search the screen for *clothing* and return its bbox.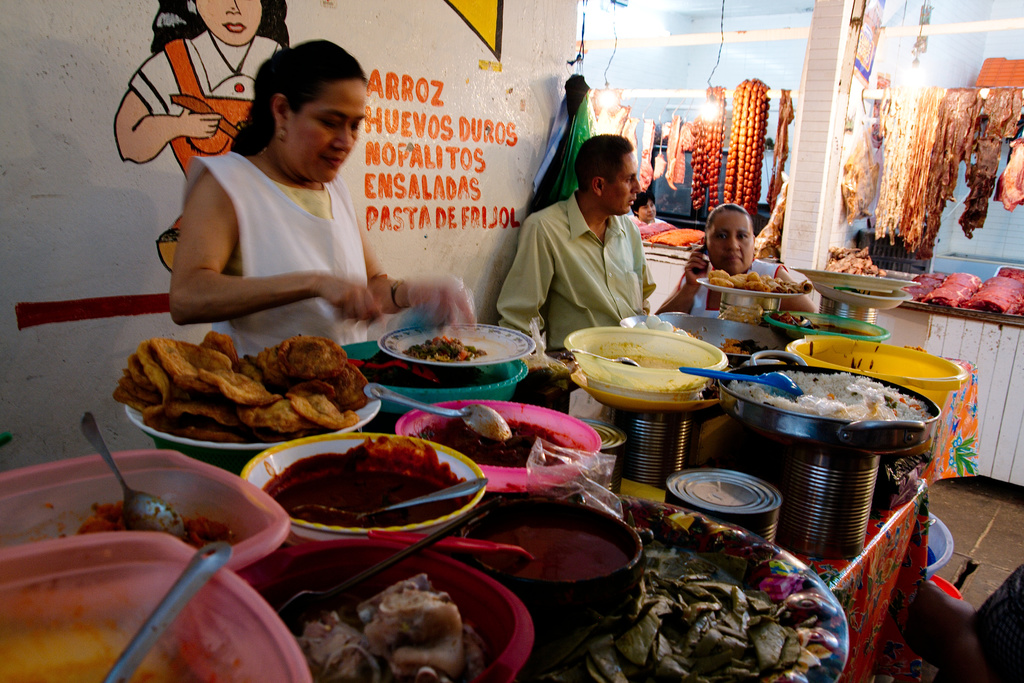
Found: detection(684, 254, 799, 310).
